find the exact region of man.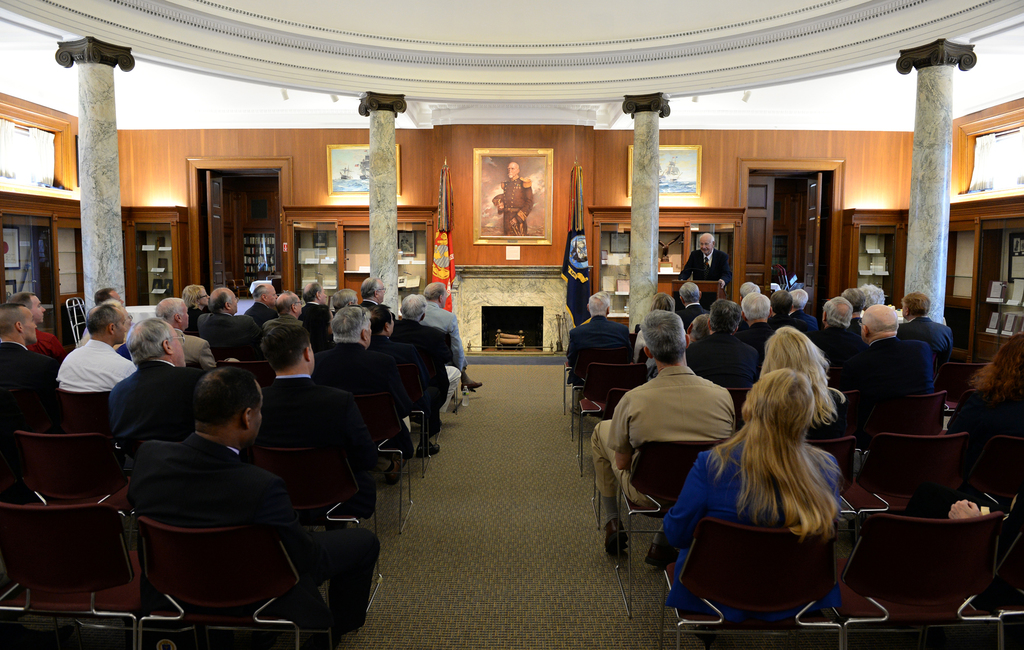
Exact region: bbox(312, 299, 413, 457).
